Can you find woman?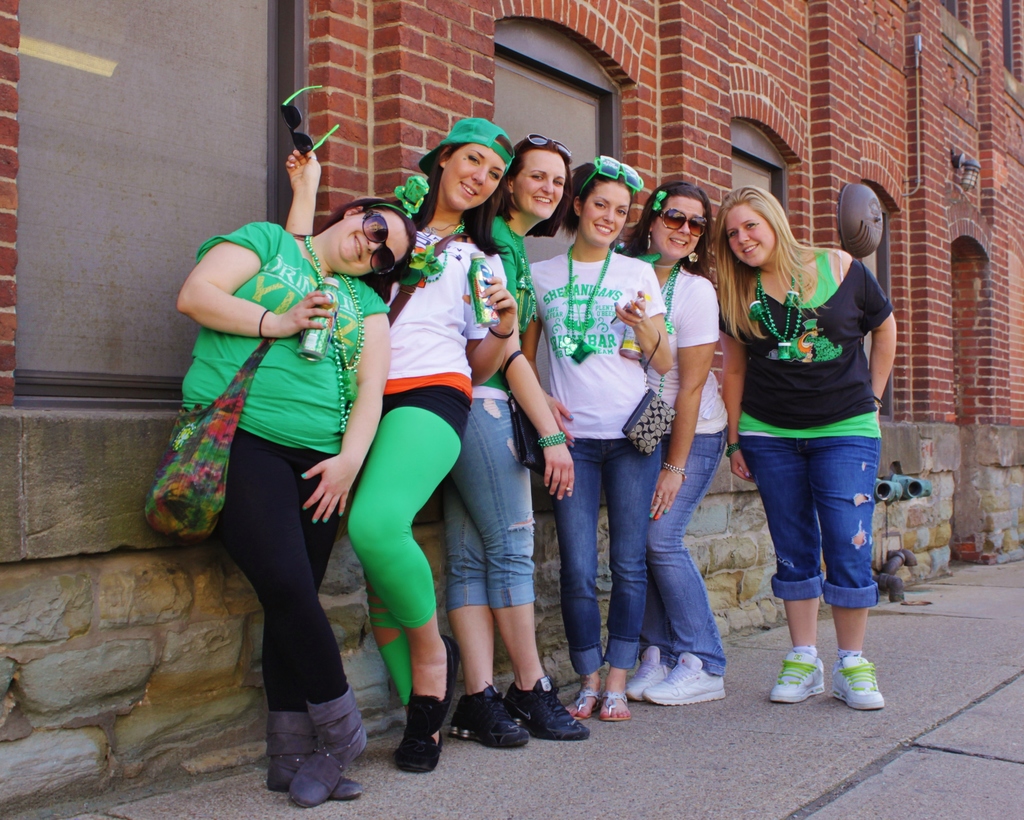
Yes, bounding box: 166:199:415:807.
